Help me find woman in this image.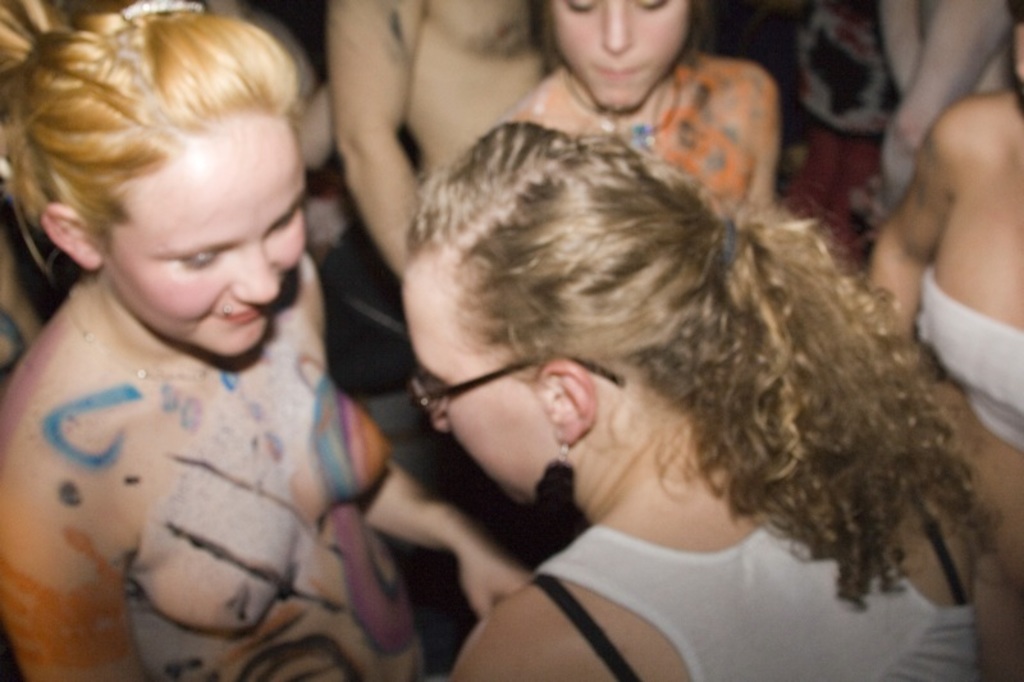
Found it: bbox=(0, 0, 544, 681).
